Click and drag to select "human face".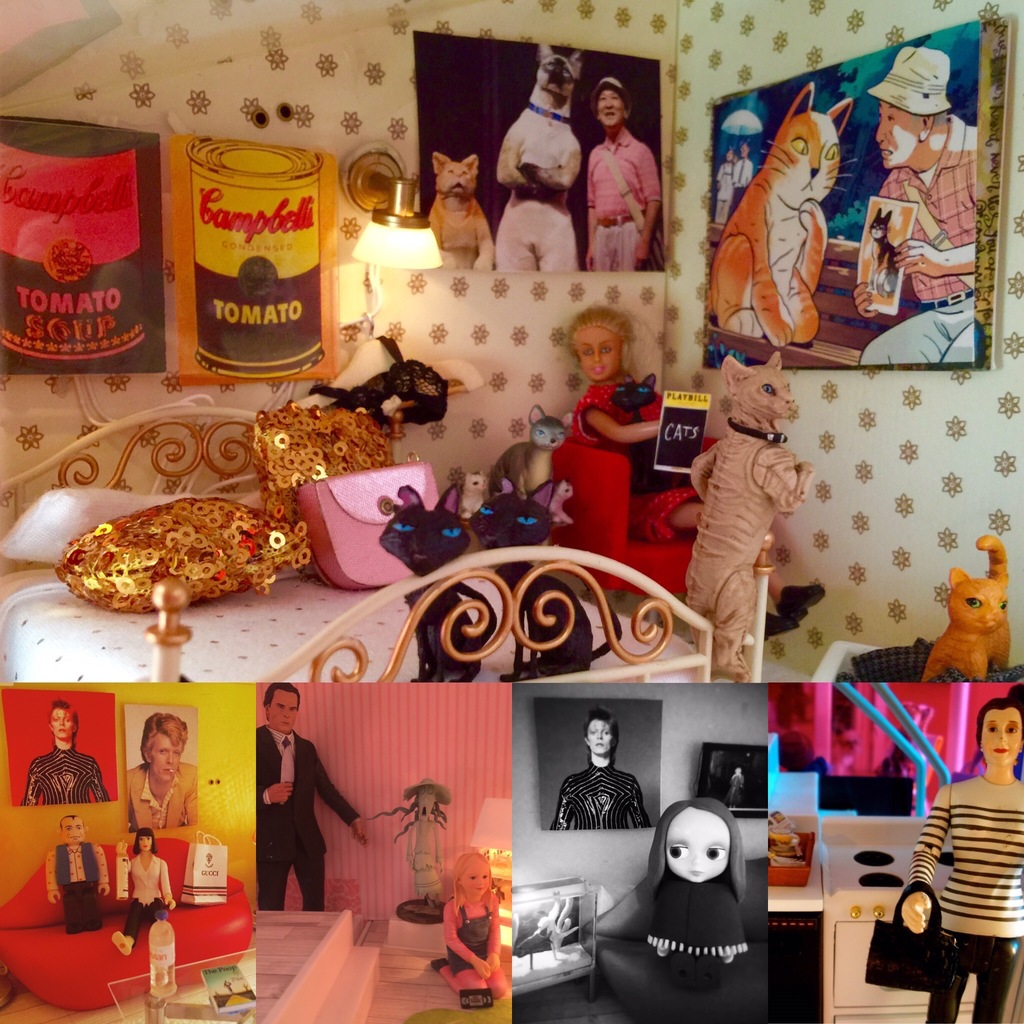
Selection: <box>596,90,624,127</box>.
